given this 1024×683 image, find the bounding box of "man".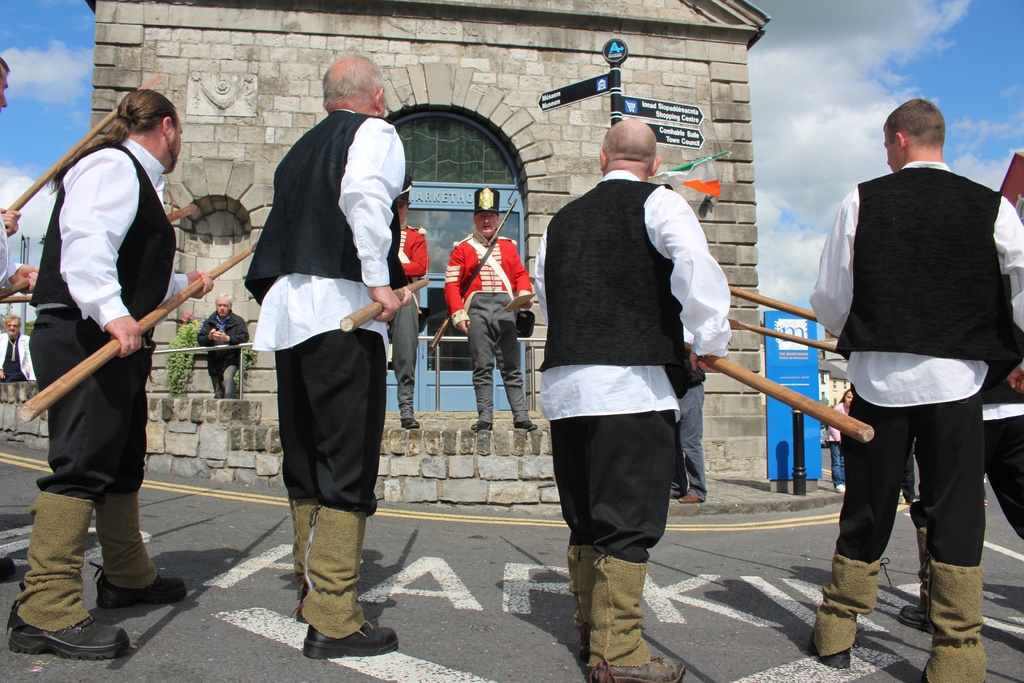
pyautogui.locateOnScreen(533, 114, 732, 682).
